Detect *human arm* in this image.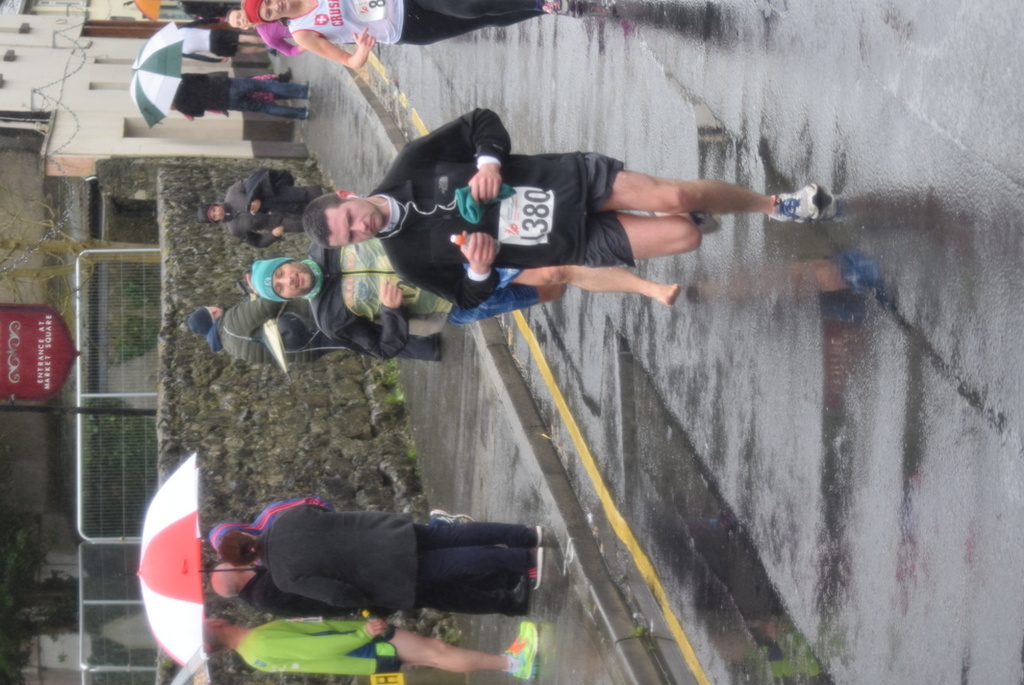
Detection: crop(229, 178, 265, 214).
